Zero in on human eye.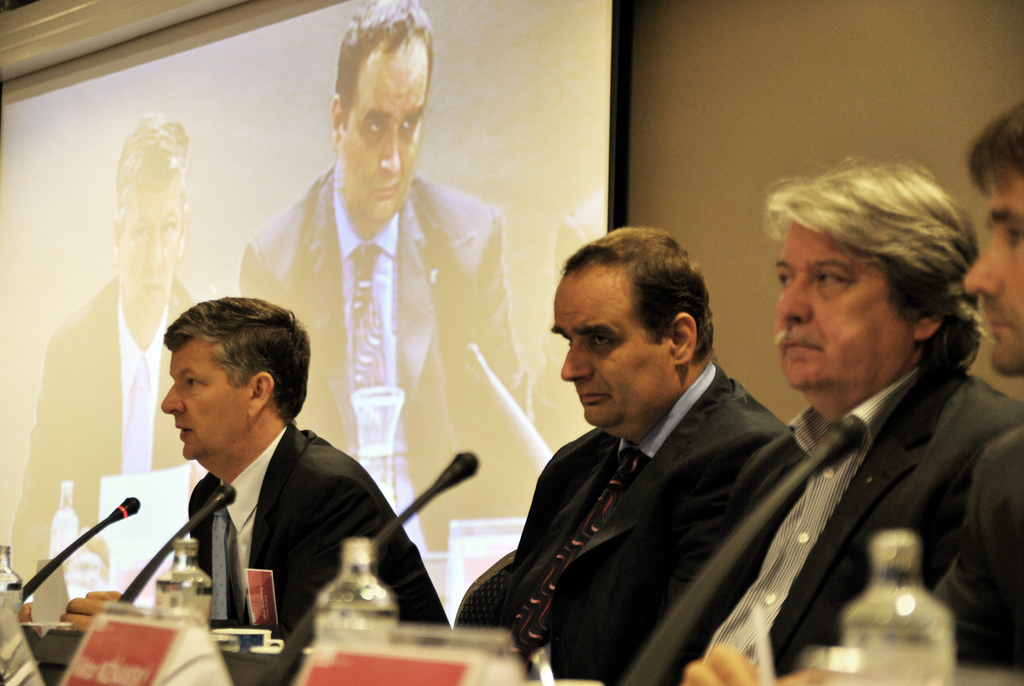
Zeroed in: [183,372,205,396].
